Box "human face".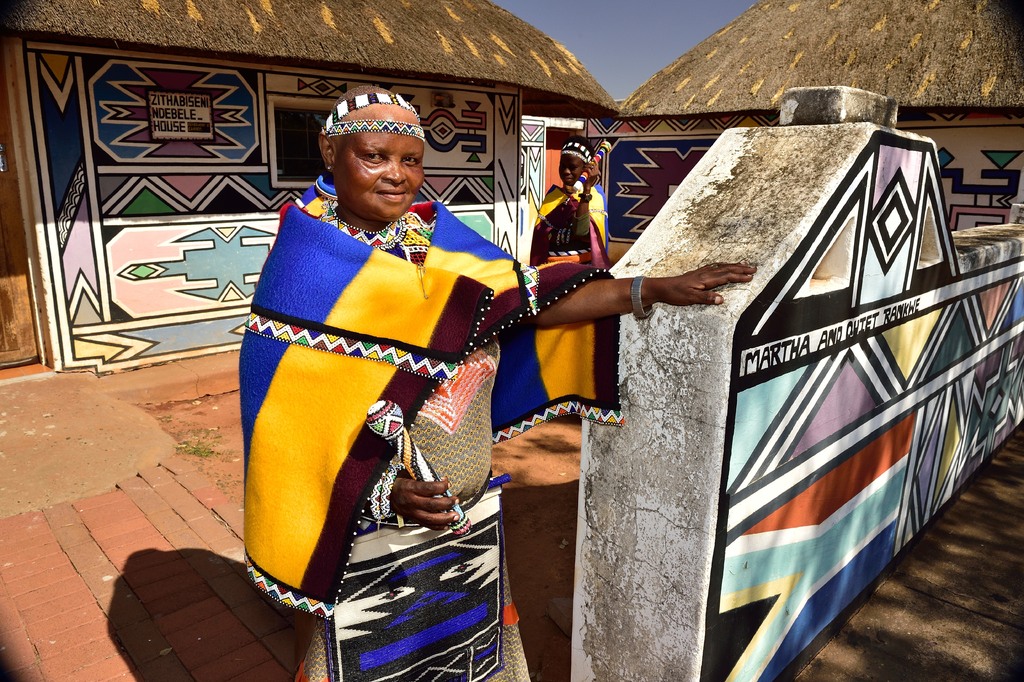
Rect(555, 154, 589, 189).
